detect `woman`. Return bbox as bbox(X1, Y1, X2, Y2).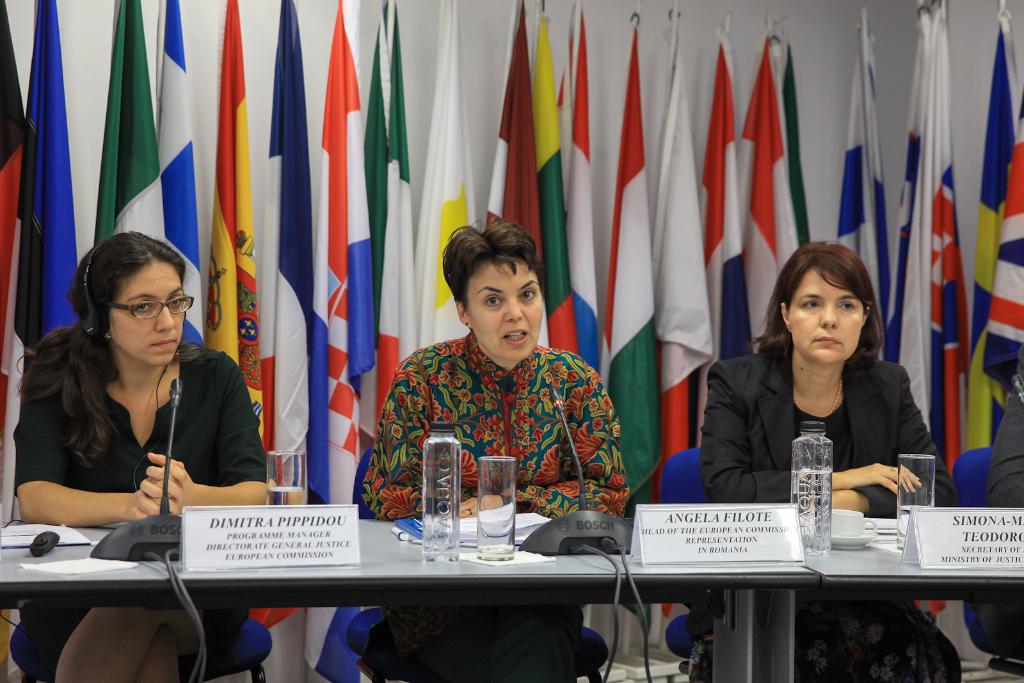
bbox(701, 242, 962, 682).
